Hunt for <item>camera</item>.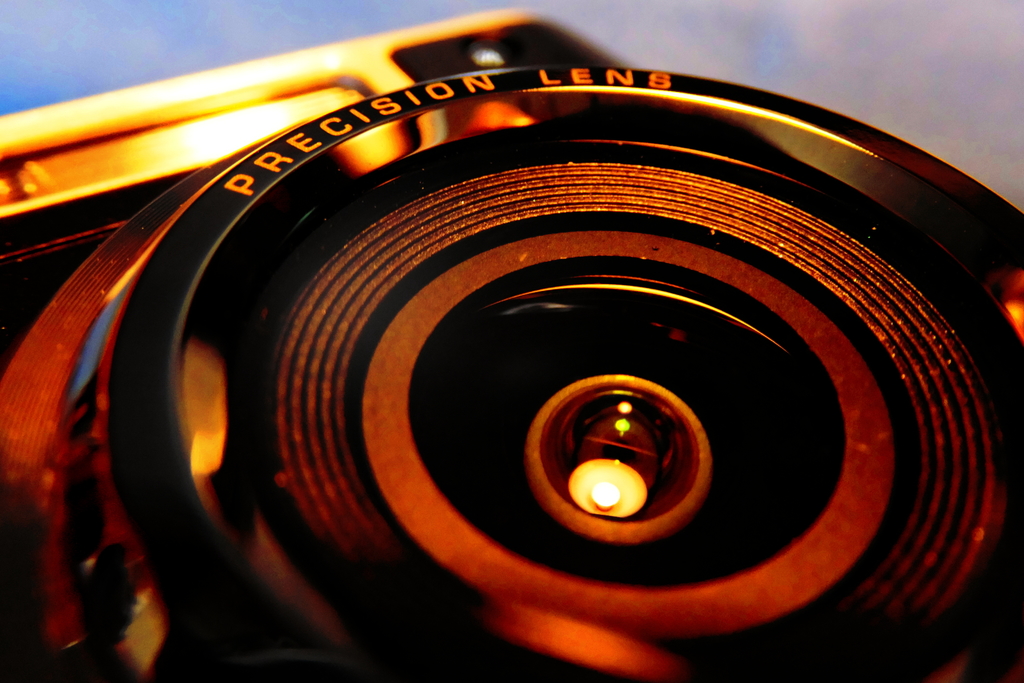
Hunted down at region(0, 0, 1021, 682).
